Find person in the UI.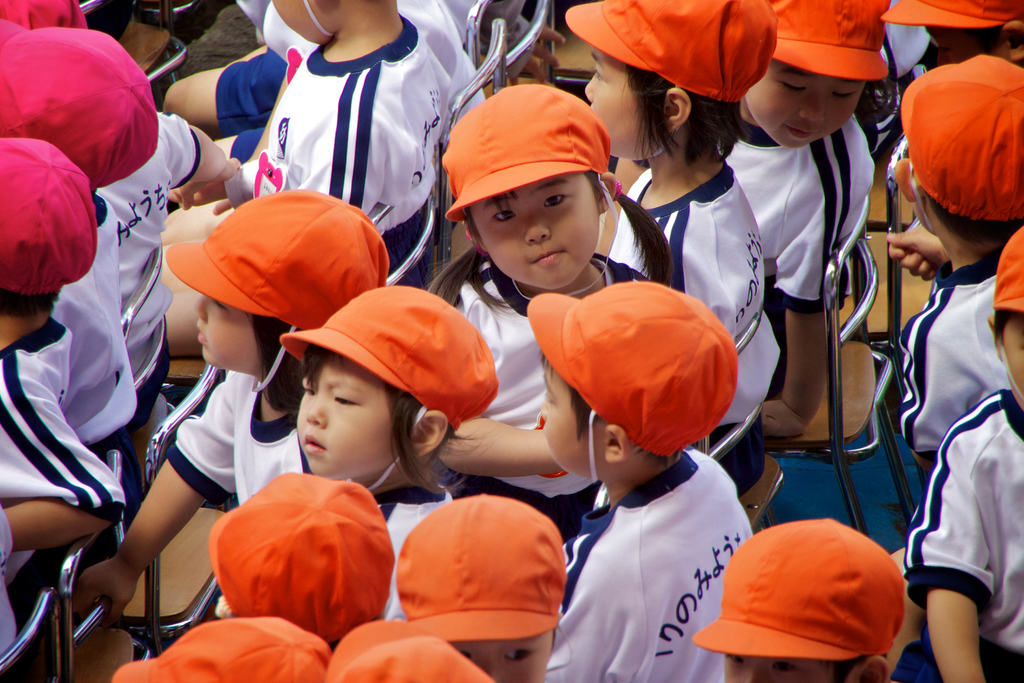
UI element at bbox=[899, 50, 1023, 469].
